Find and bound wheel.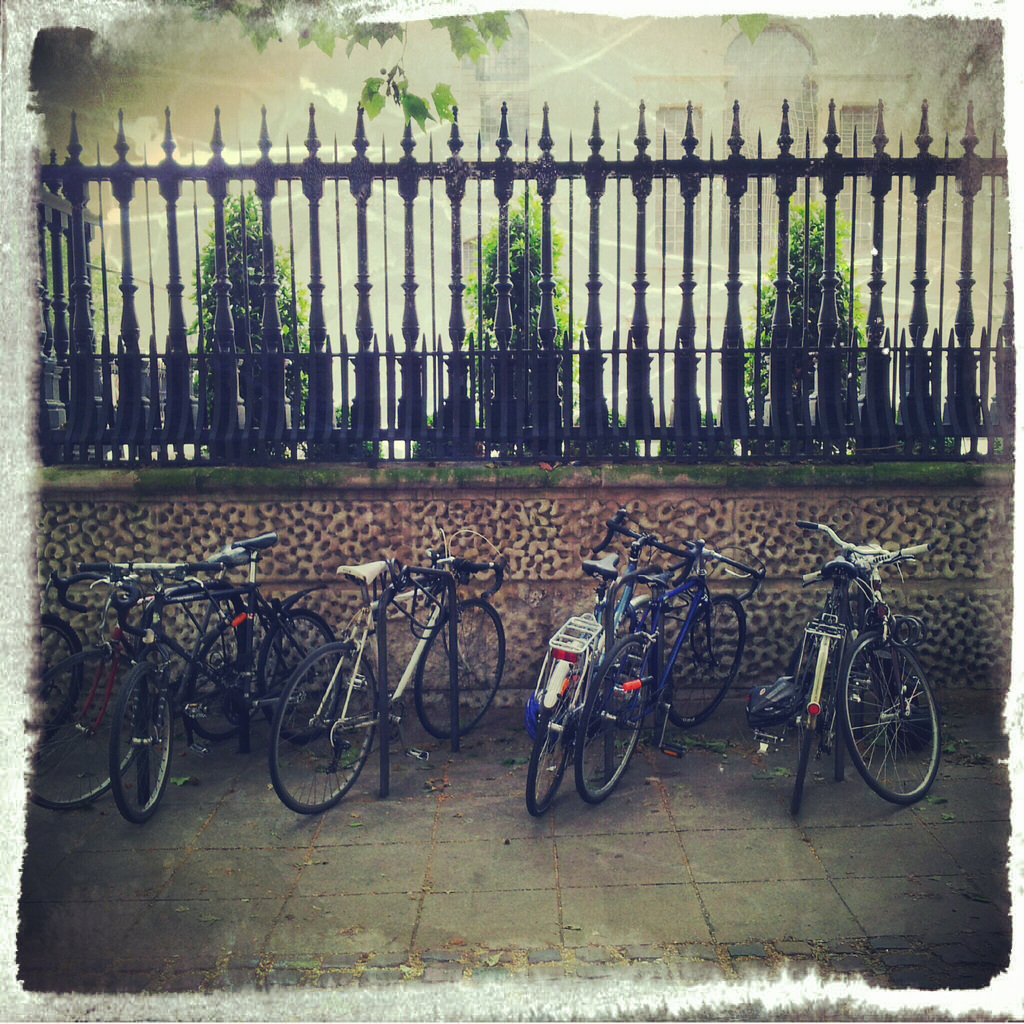
Bound: region(829, 655, 947, 810).
